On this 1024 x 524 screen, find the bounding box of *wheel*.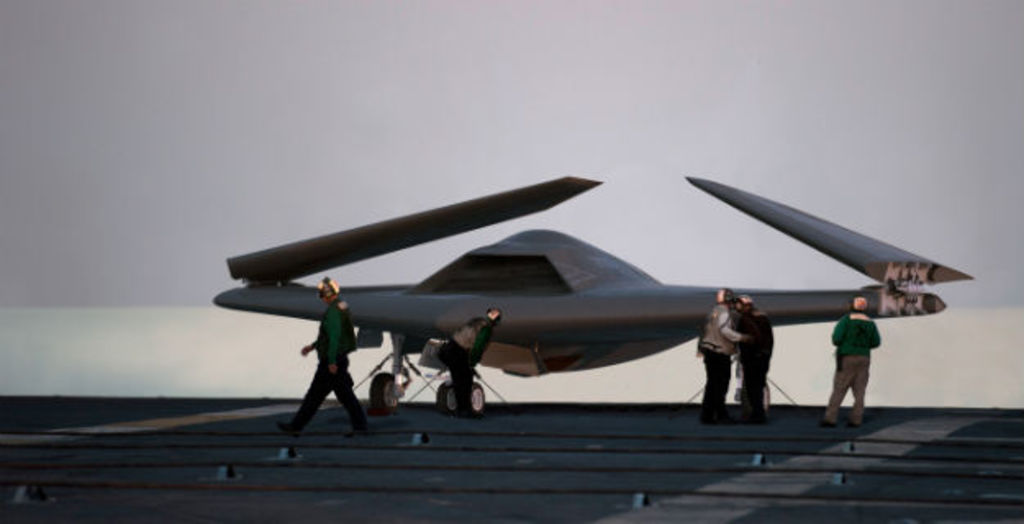
Bounding box: <region>434, 375, 454, 411</region>.
